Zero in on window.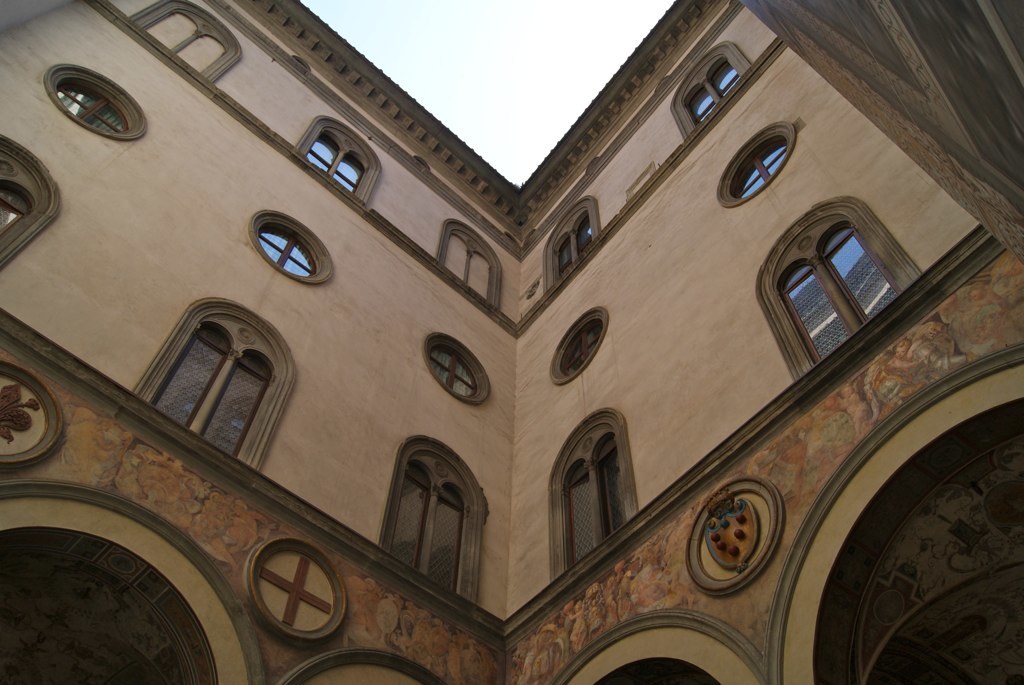
Zeroed in: [x1=252, y1=213, x2=332, y2=283].
